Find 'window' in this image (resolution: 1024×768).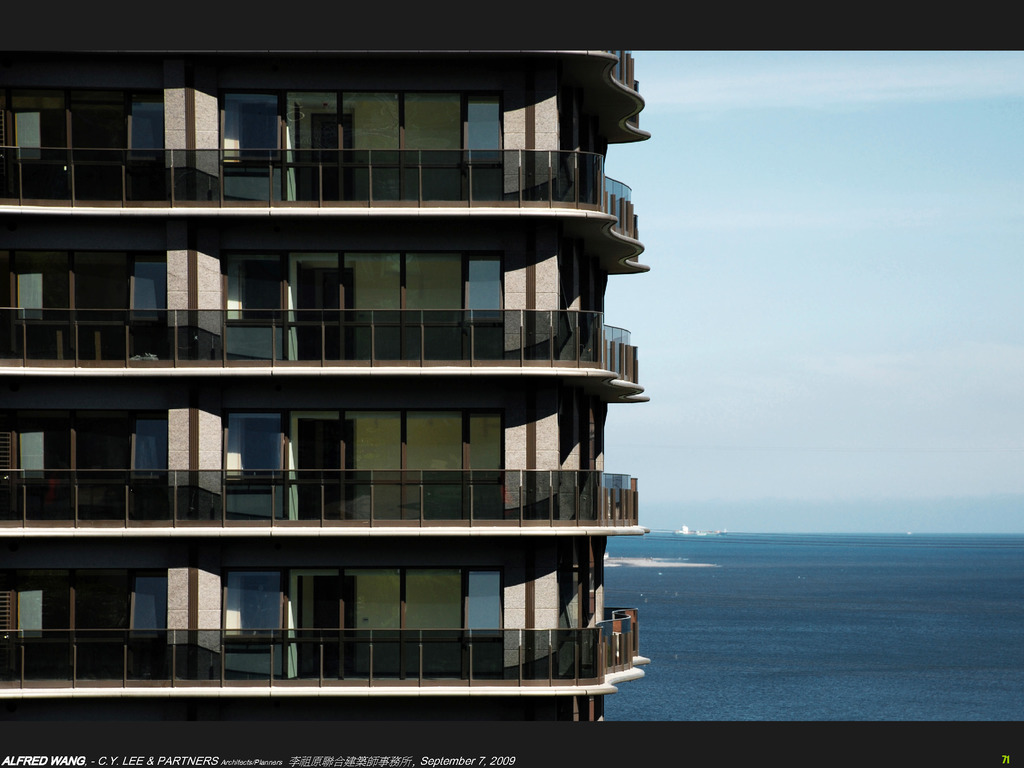
{"left": 311, "top": 114, "right": 352, "bottom": 161}.
